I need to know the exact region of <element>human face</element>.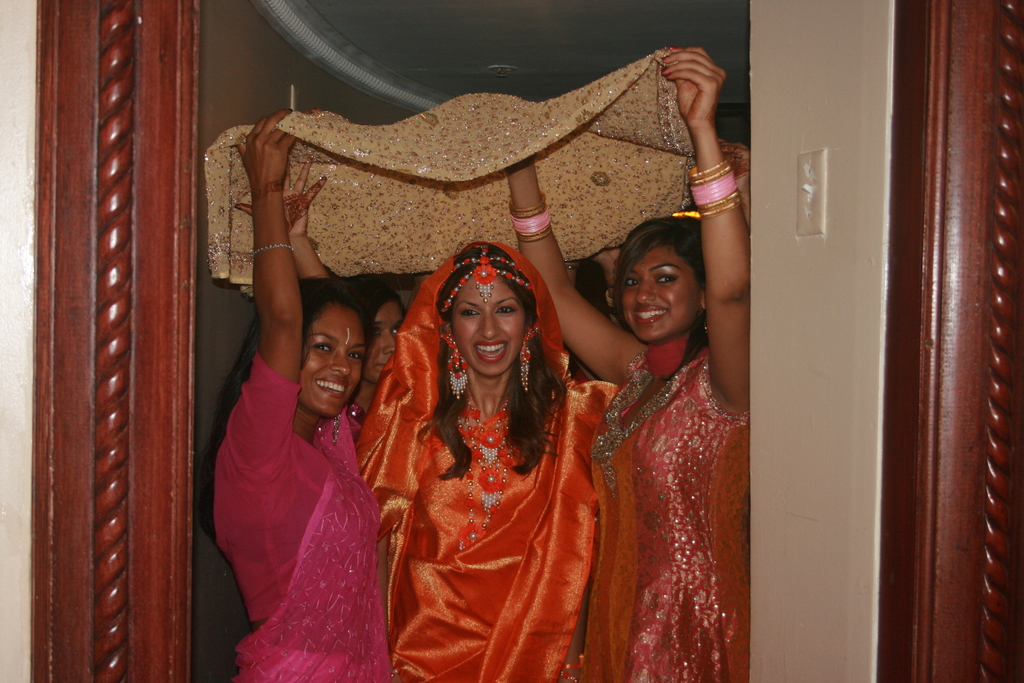
Region: bbox=[449, 274, 522, 372].
